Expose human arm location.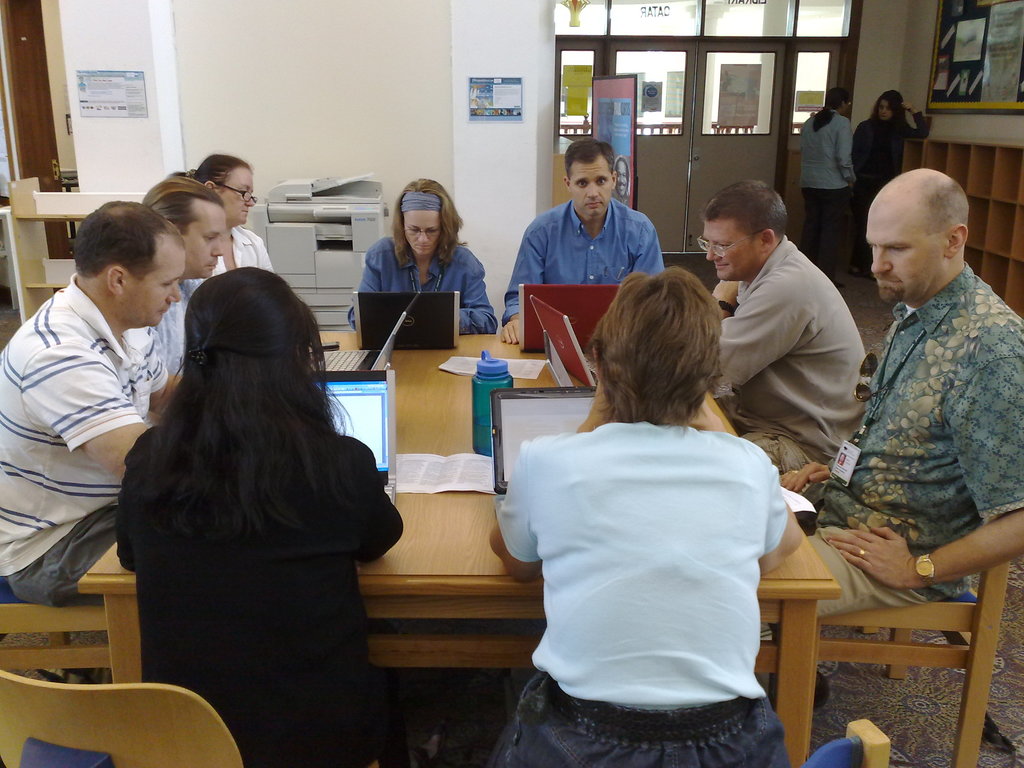
Exposed at 348, 249, 381, 331.
